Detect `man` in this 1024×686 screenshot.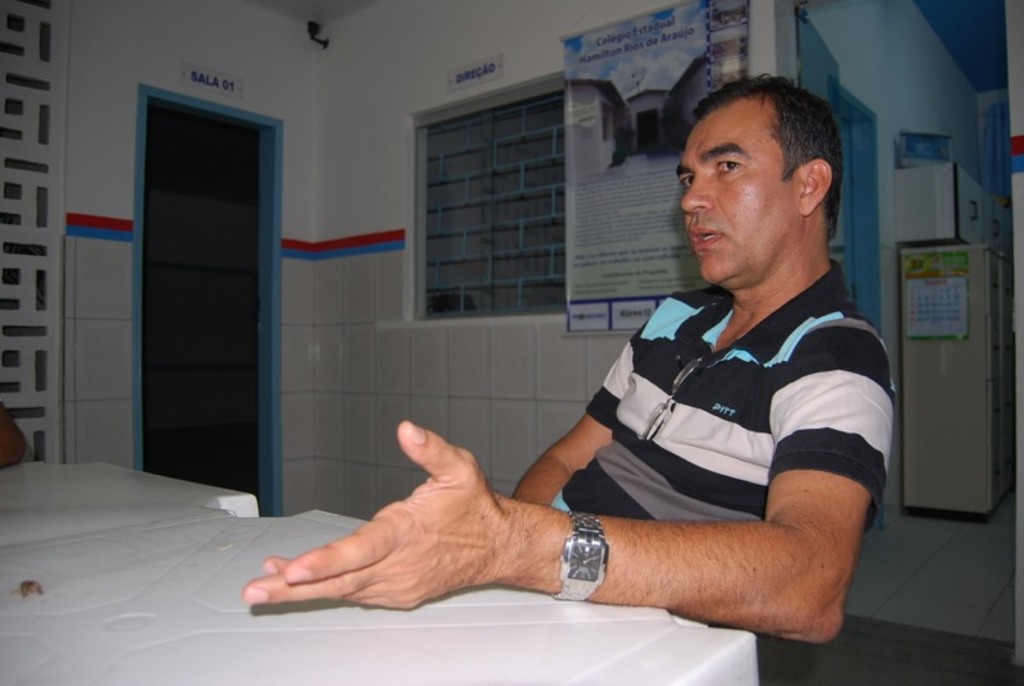
Detection: x1=319, y1=116, x2=896, y2=645.
